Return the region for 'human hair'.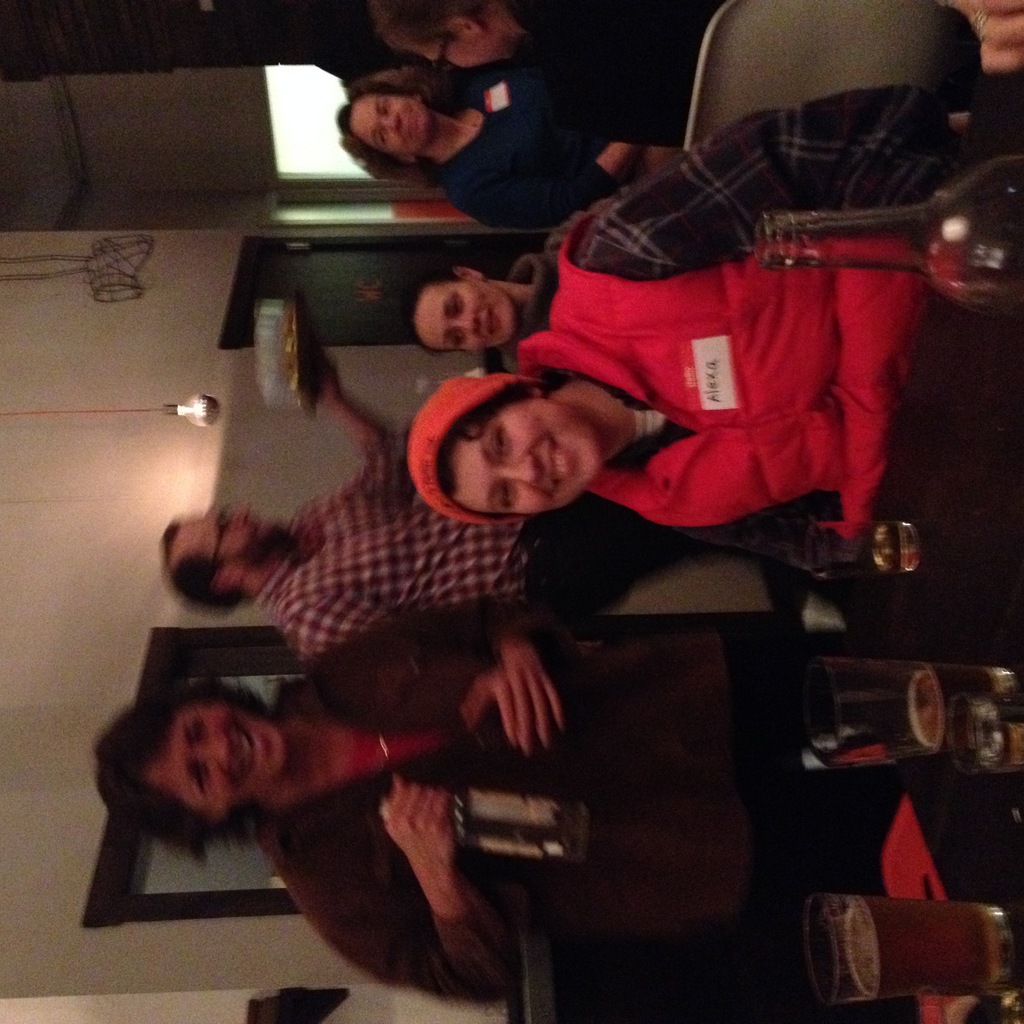
(left=431, top=376, right=524, bottom=519).
